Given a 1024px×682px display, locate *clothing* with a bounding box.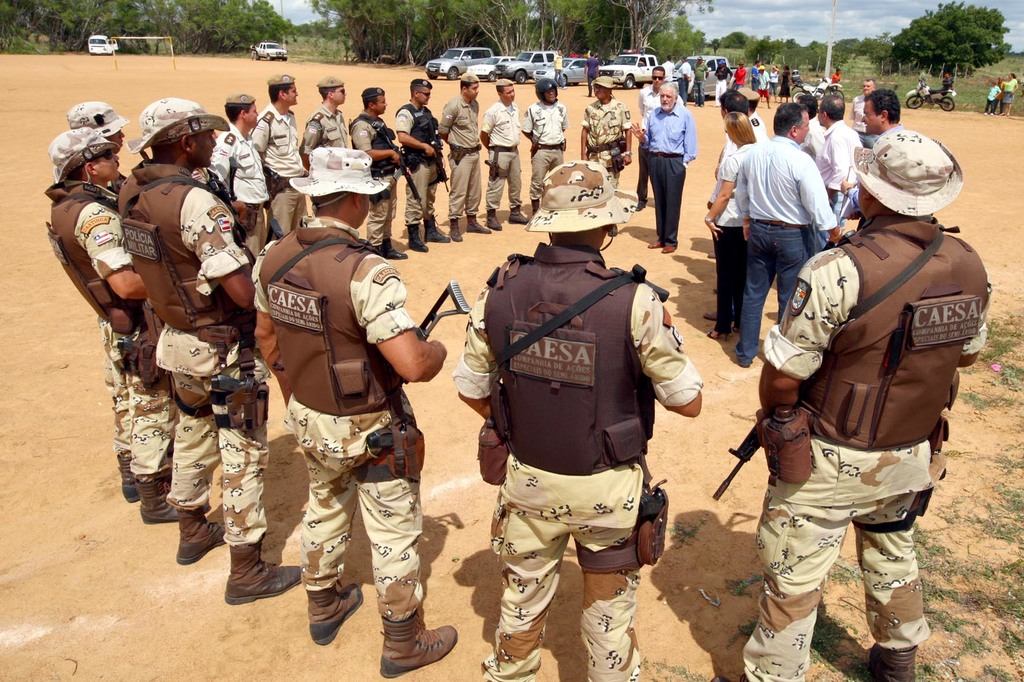
Located: crop(352, 102, 410, 236).
